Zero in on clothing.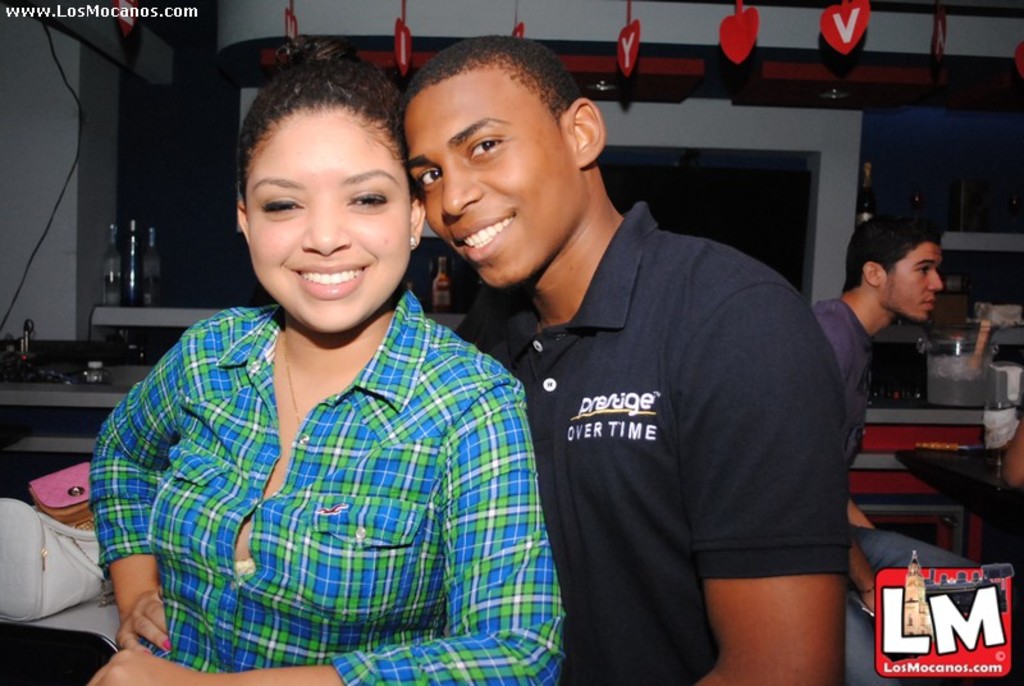
Zeroed in: 806:293:874:471.
